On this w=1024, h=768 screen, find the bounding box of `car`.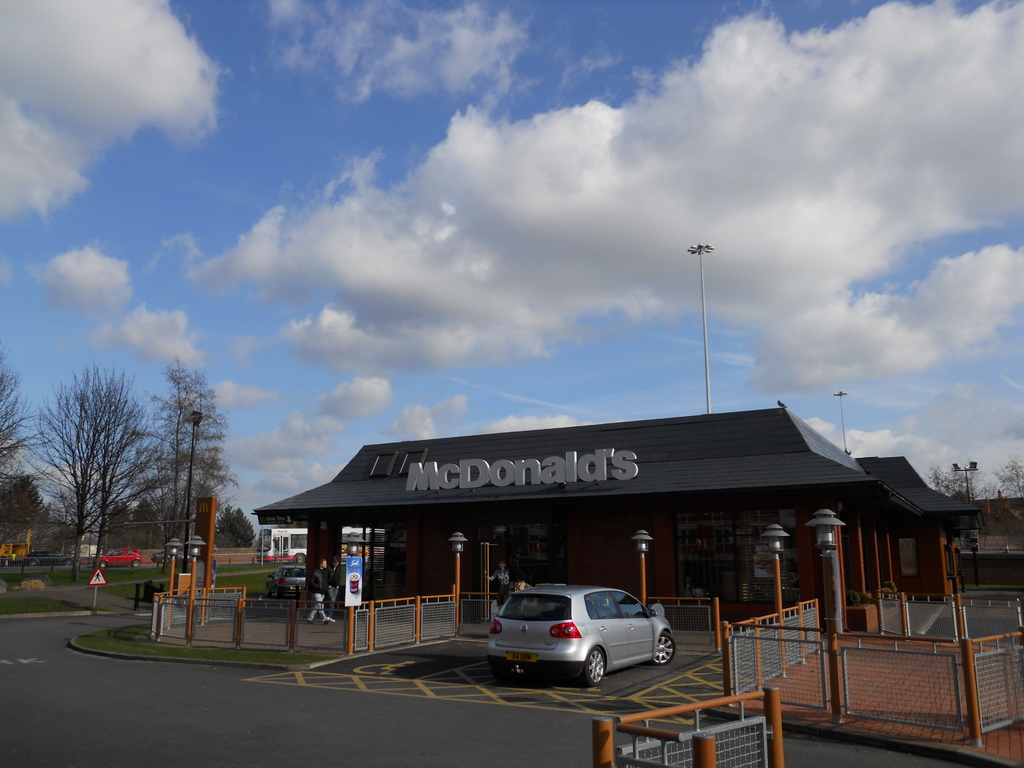
Bounding box: box(266, 561, 304, 594).
